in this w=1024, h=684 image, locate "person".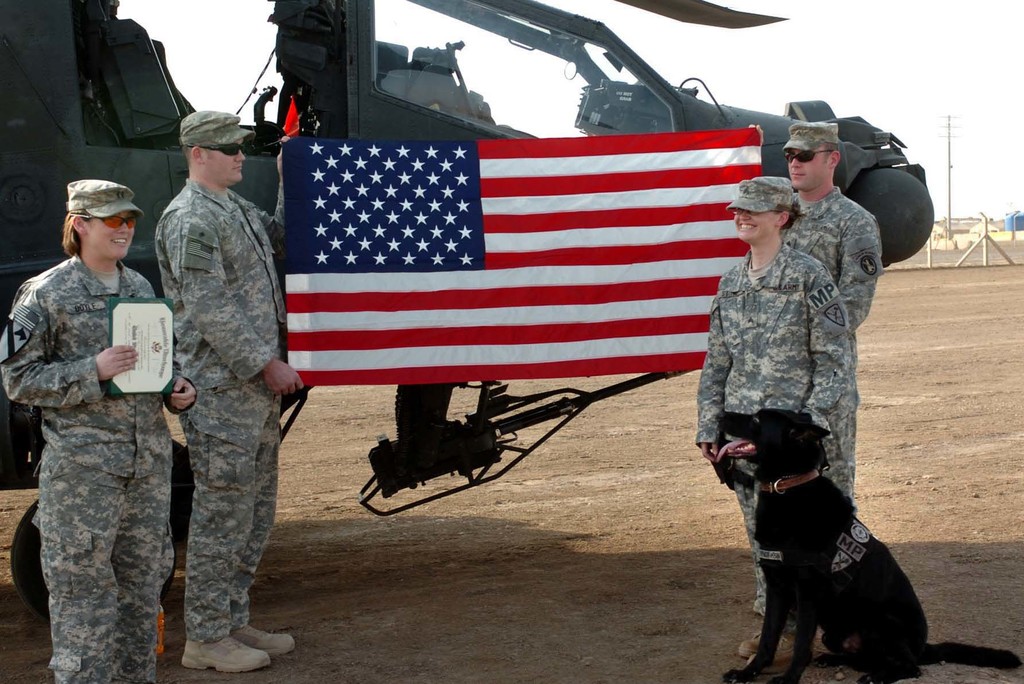
Bounding box: x1=11 y1=161 x2=185 y2=671.
